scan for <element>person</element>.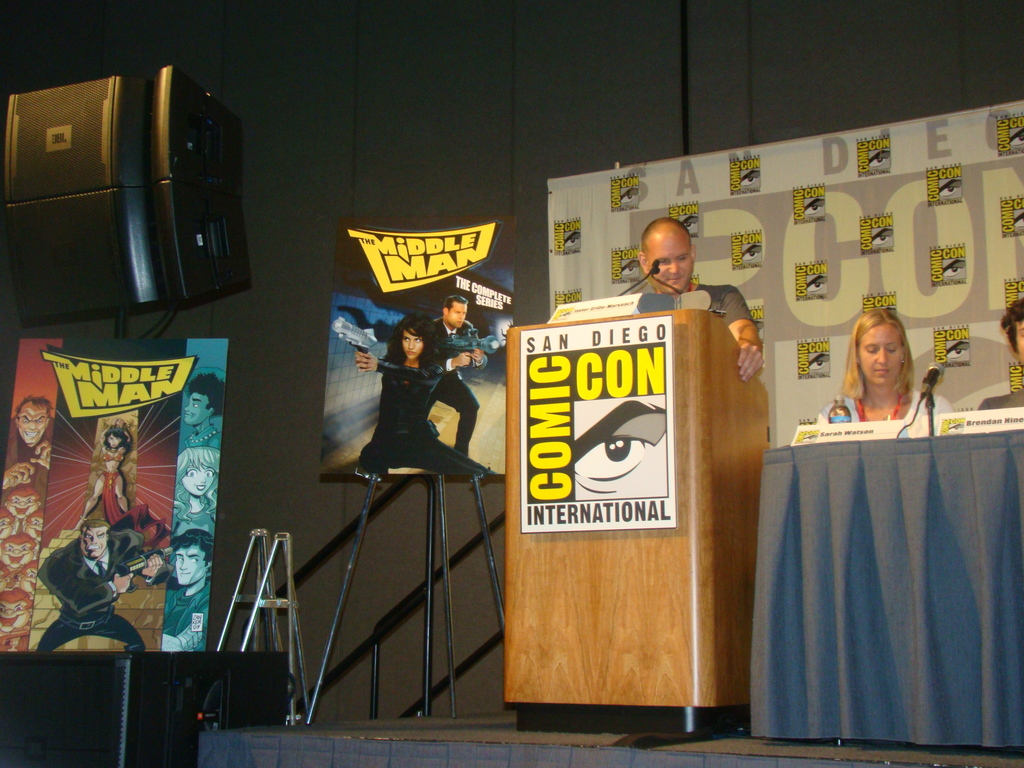
Scan result: bbox=(0, 532, 40, 582).
